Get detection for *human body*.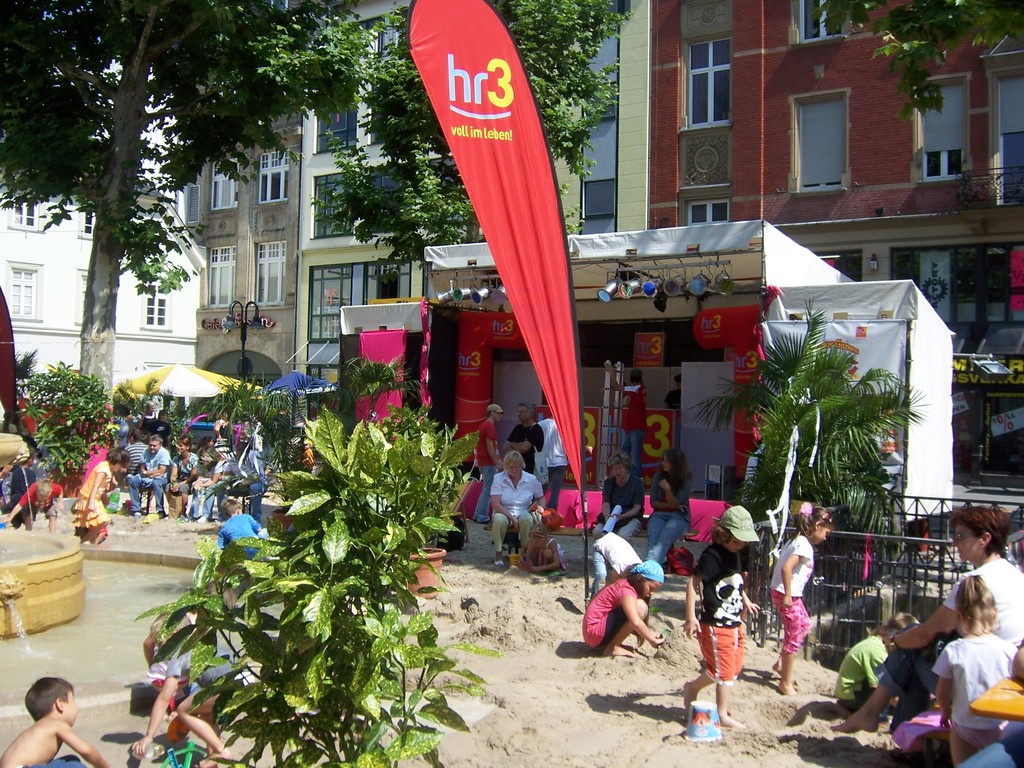
Detection: select_region(502, 415, 535, 475).
